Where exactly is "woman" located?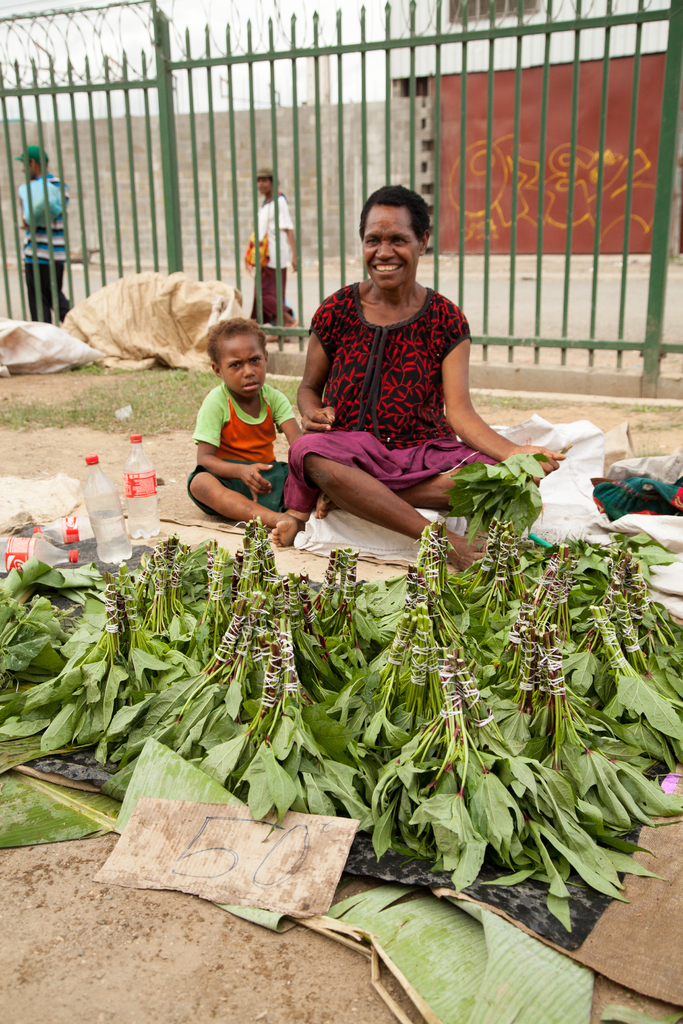
Its bounding box is bbox=(283, 182, 563, 572).
